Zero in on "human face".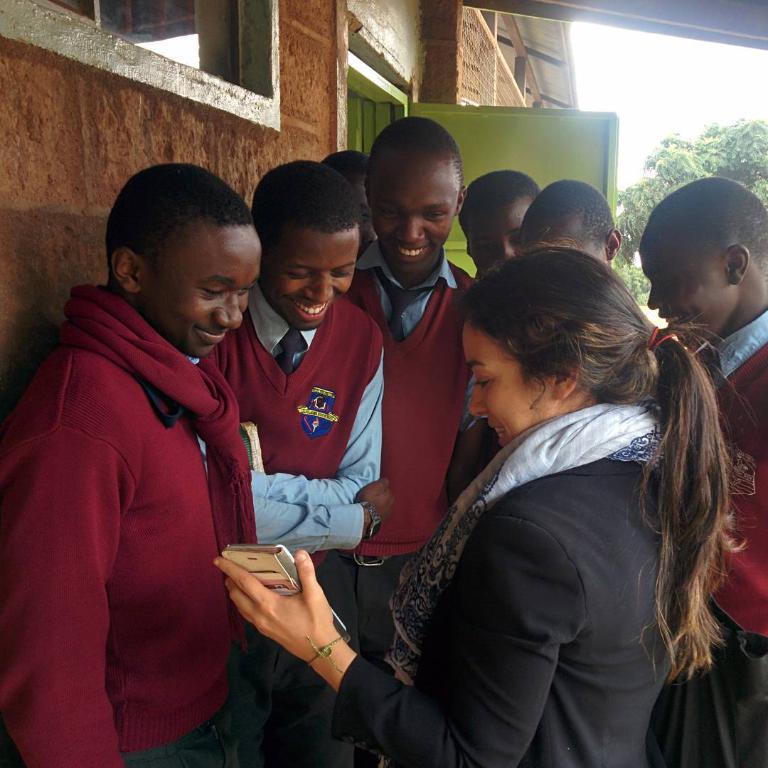
Zeroed in: rect(452, 321, 533, 469).
